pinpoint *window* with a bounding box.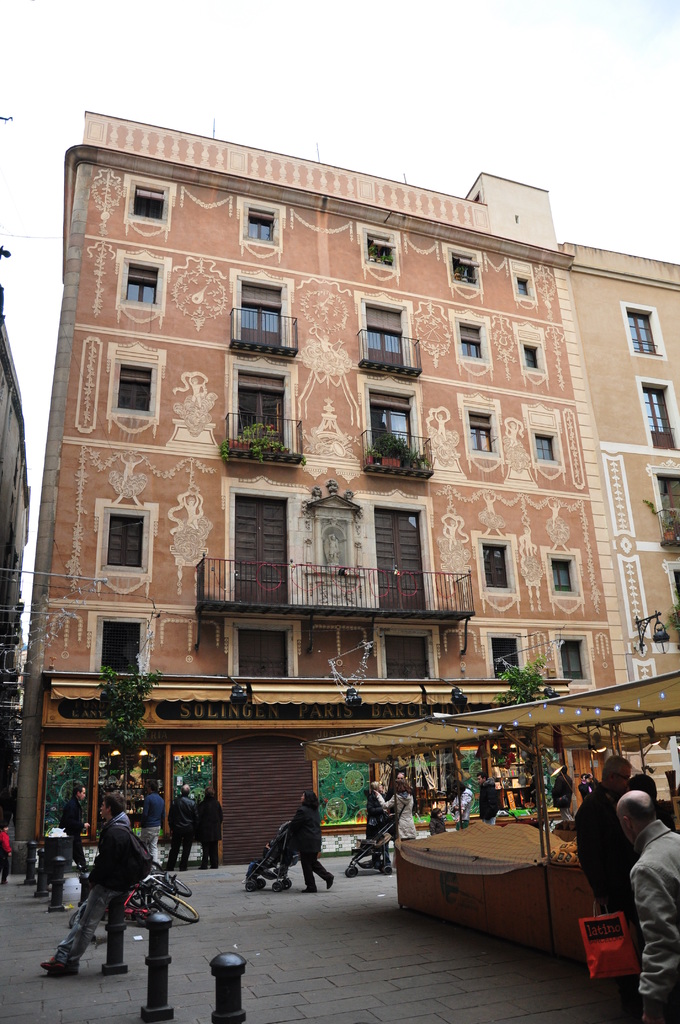
bbox=(125, 180, 175, 237).
